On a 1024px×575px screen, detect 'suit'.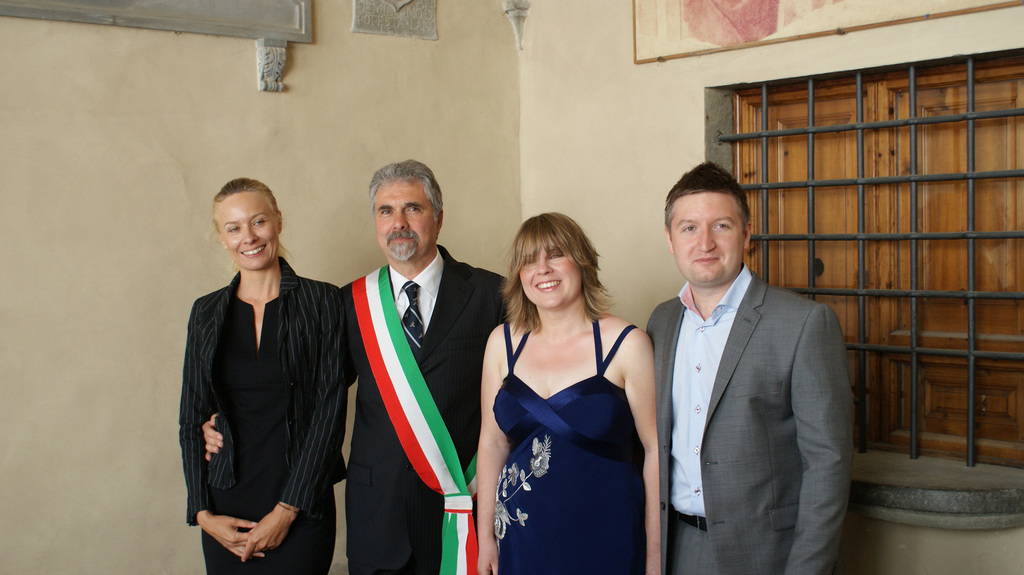
bbox(182, 257, 340, 574).
